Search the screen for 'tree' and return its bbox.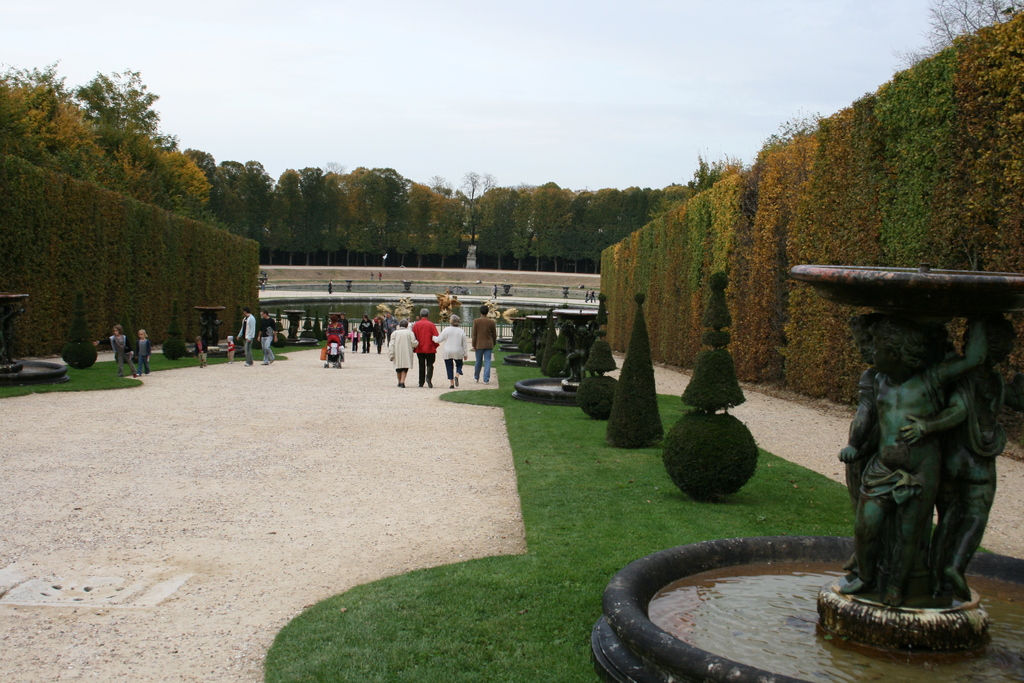
Found: <region>182, 147, 260, 236</region>.
